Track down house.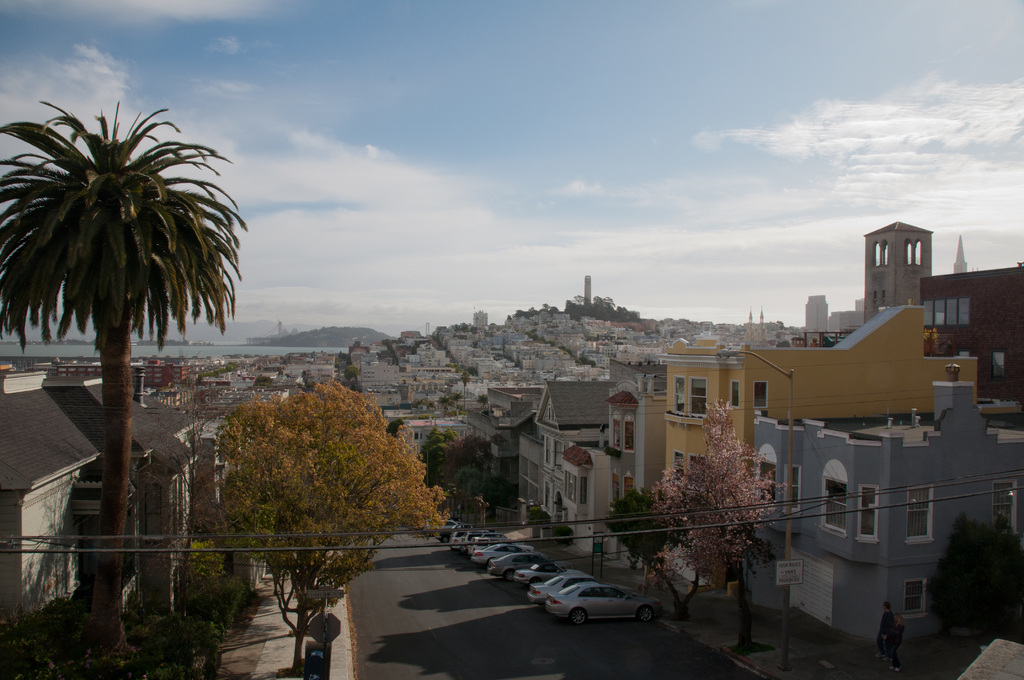
Tracked to <box>452,378,523,480</box>.
